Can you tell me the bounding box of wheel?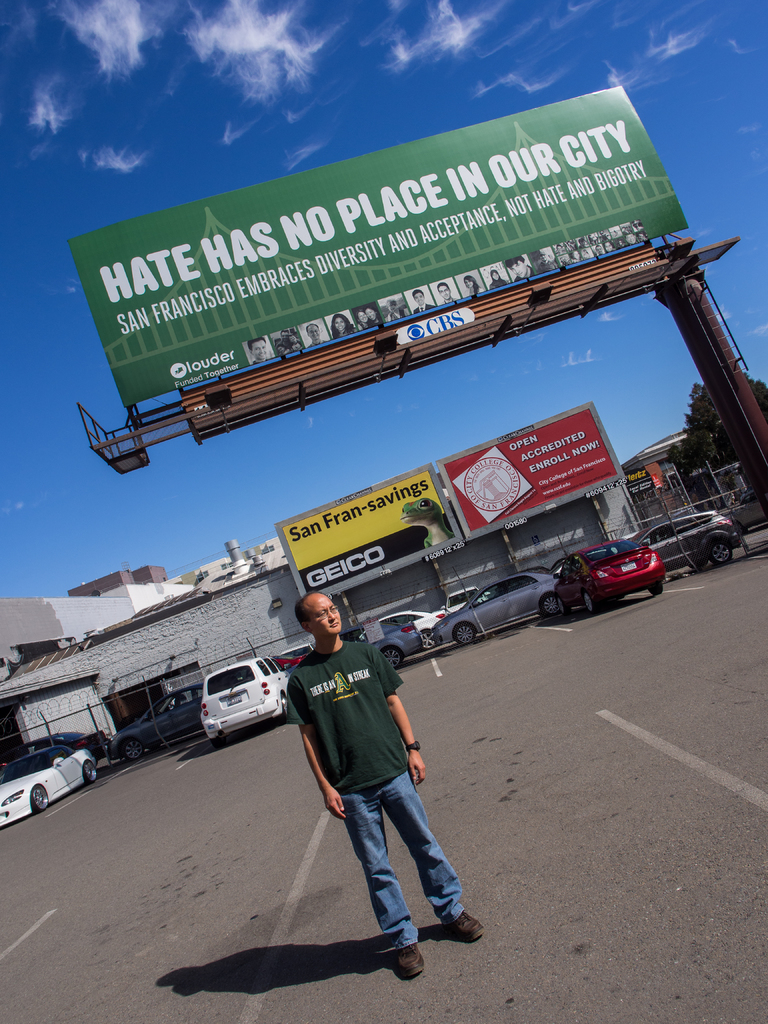
select_region(123, 737, 143, 764).
